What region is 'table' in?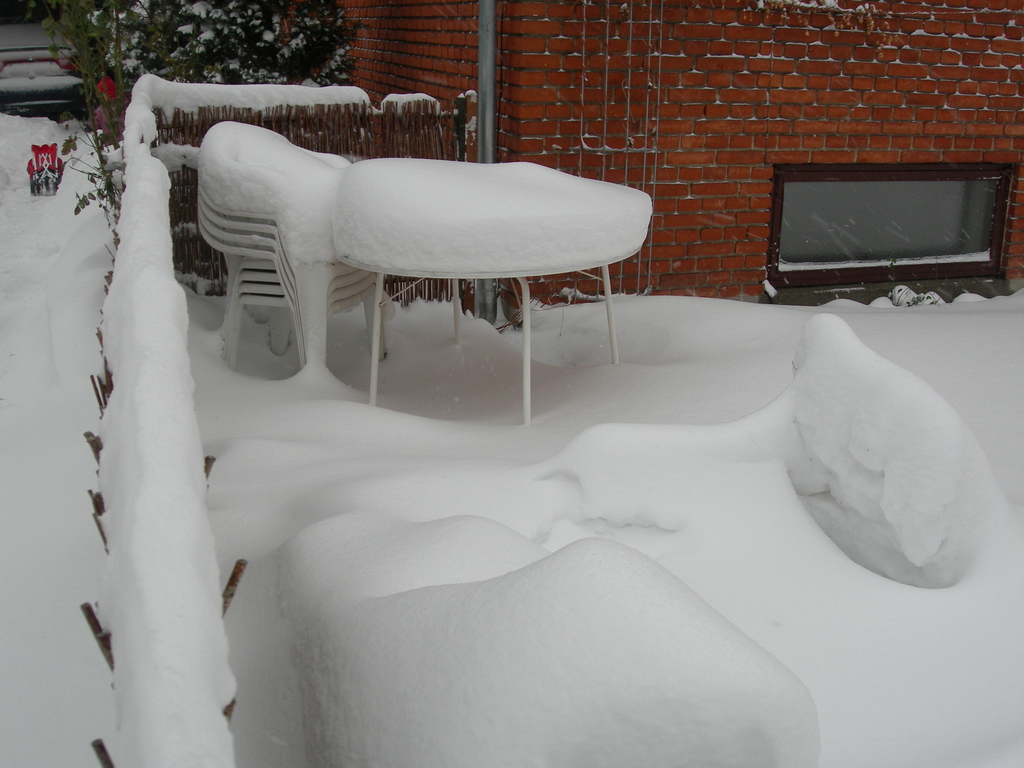
x1=328, y1=158, x2=664, y2=419.
